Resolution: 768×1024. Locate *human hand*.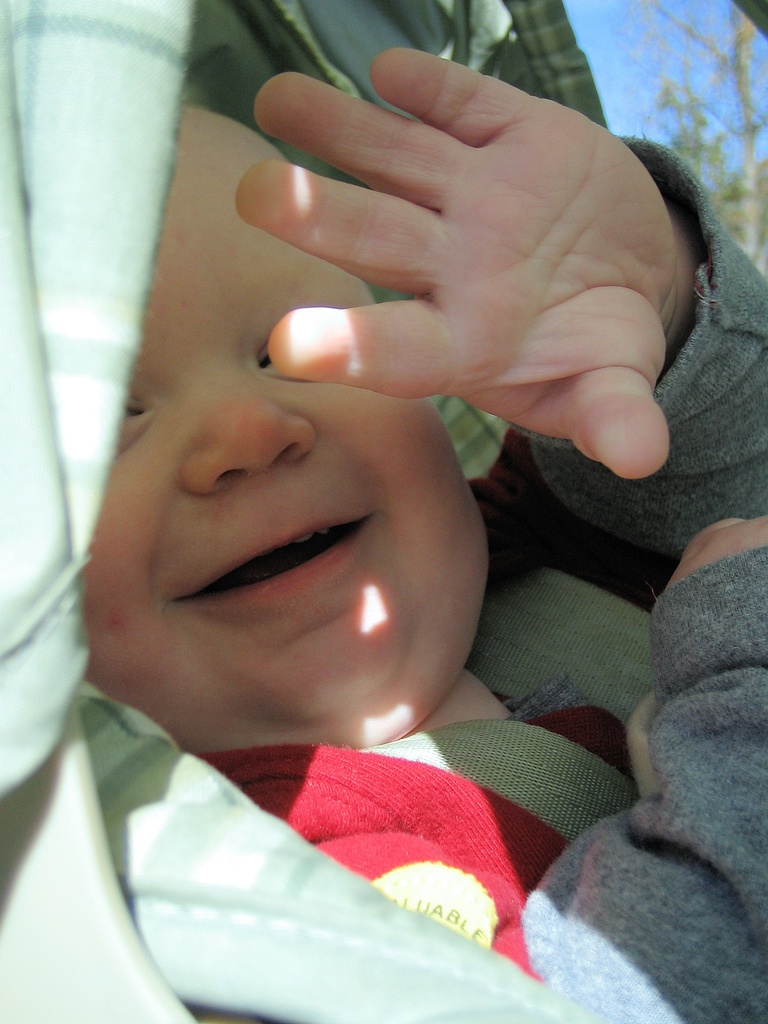
218, 32, 701, 456.
